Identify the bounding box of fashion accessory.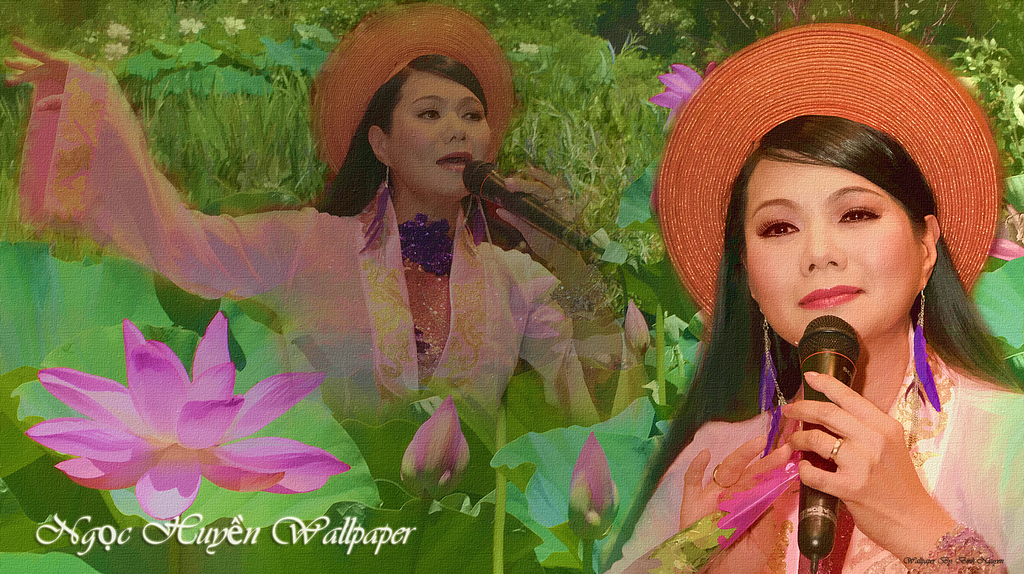
(913,529,1011,573).
